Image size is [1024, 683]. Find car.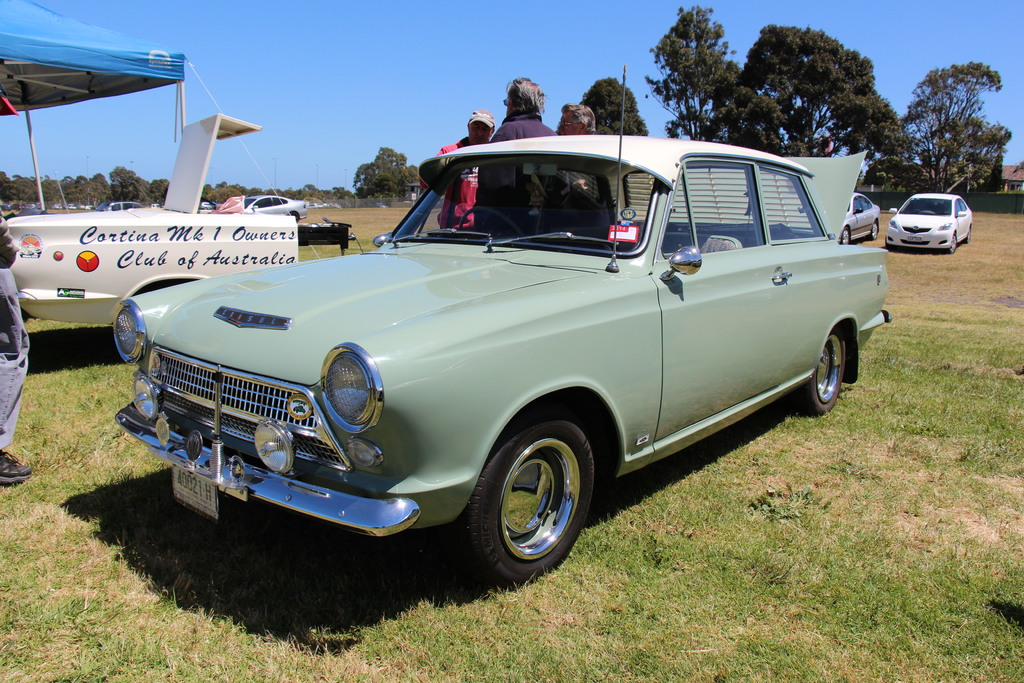
23, 202, 43, 215.
